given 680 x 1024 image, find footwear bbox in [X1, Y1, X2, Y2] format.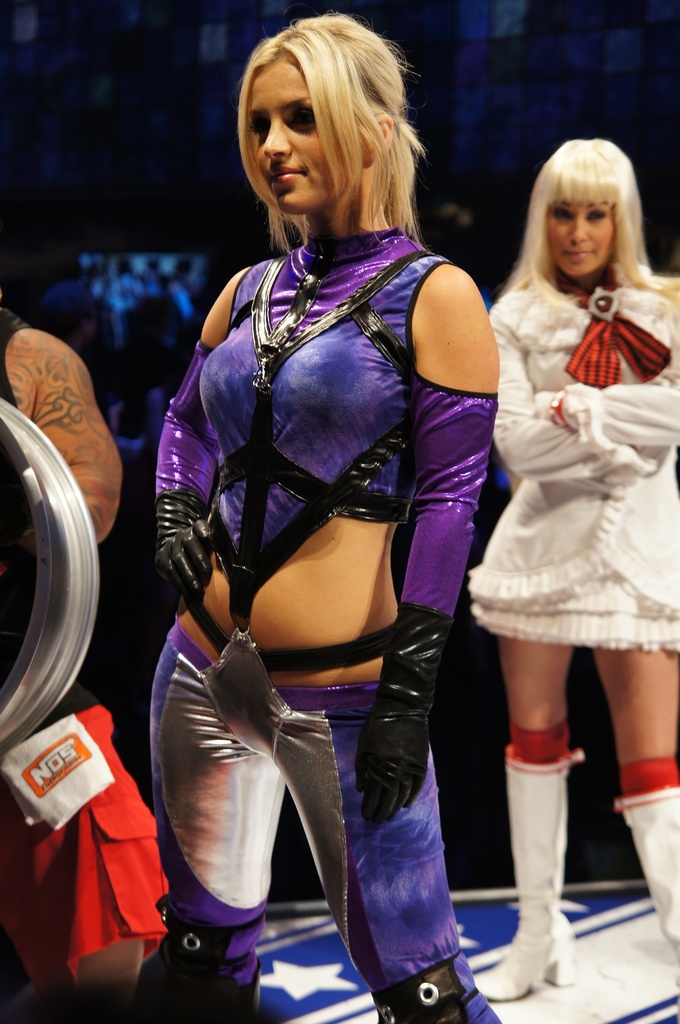
[468, 736, 573, 1004].
